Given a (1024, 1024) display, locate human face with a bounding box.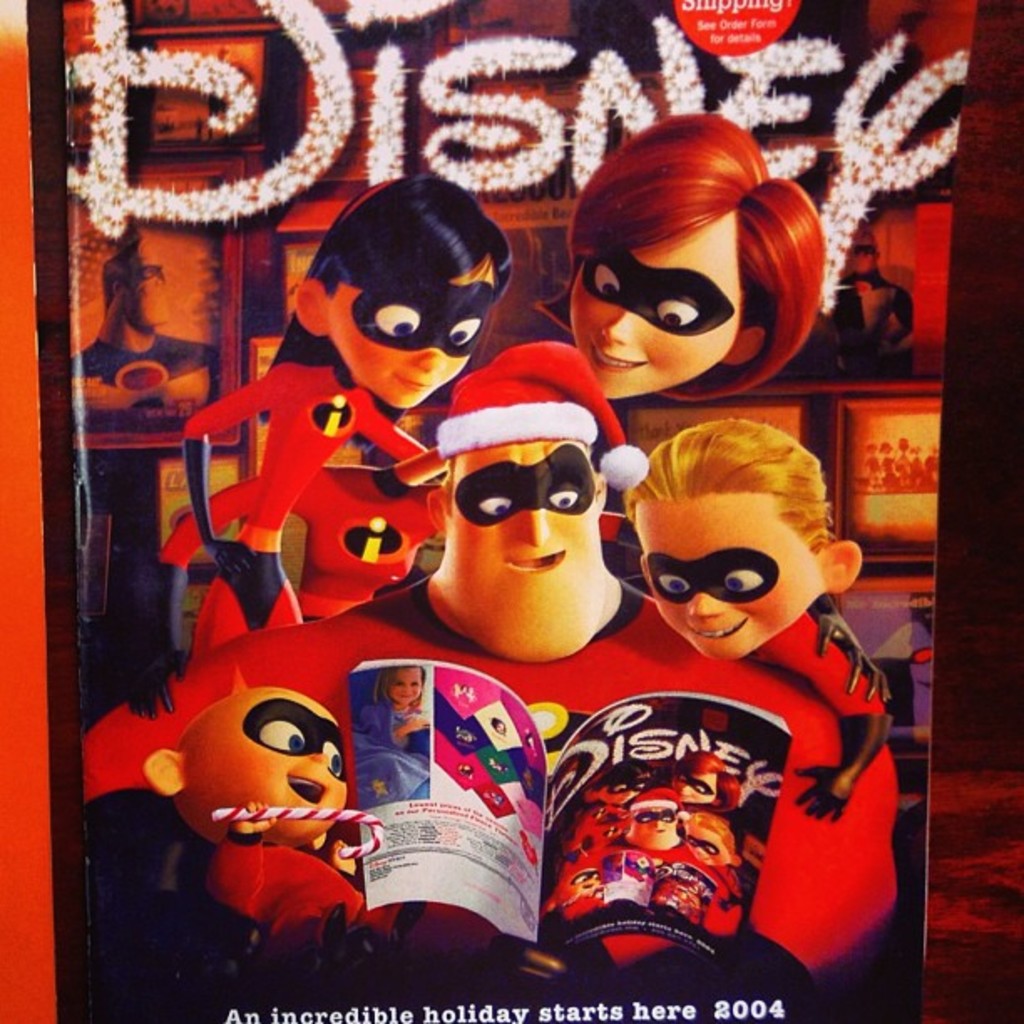
Located: pyautogui.locateOnScreen(566, 207, 736, 393).
